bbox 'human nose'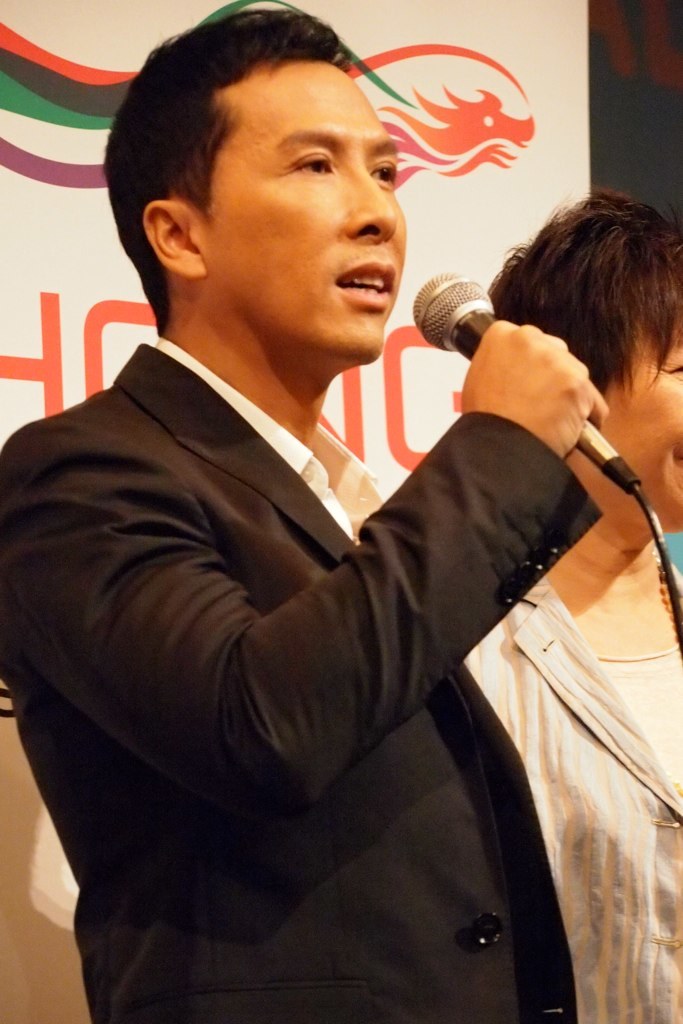
left=347, top=159, right=404, bottom=254
